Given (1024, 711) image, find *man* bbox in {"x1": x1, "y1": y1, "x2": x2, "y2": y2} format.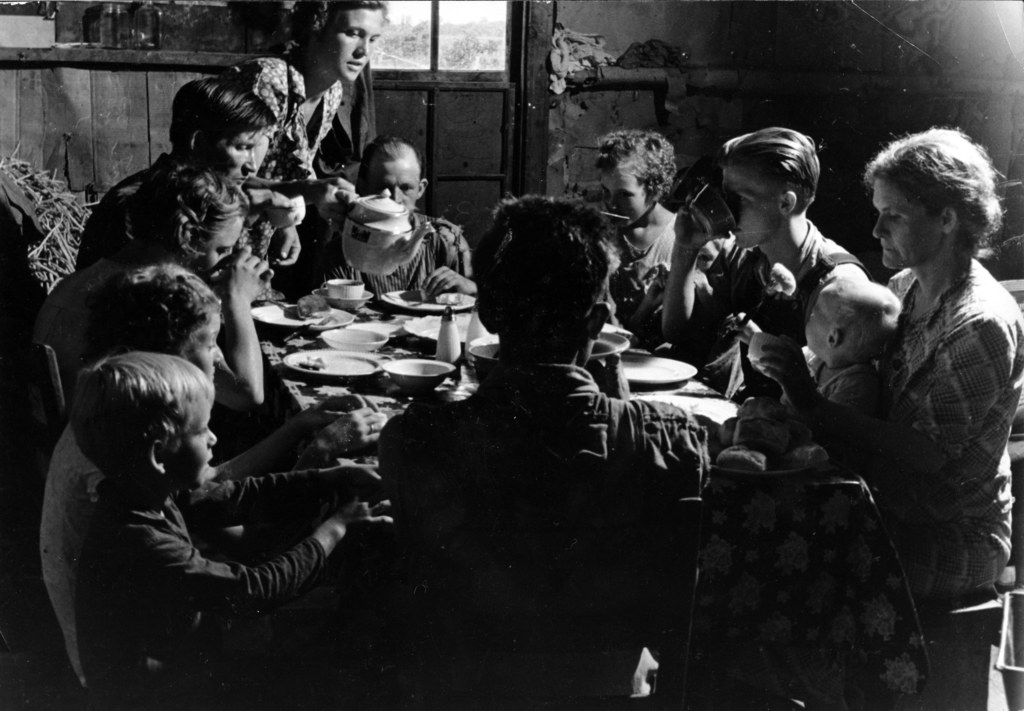
{"x1": 79, "y1": 76, "x2": 304, "y2": 299}.
